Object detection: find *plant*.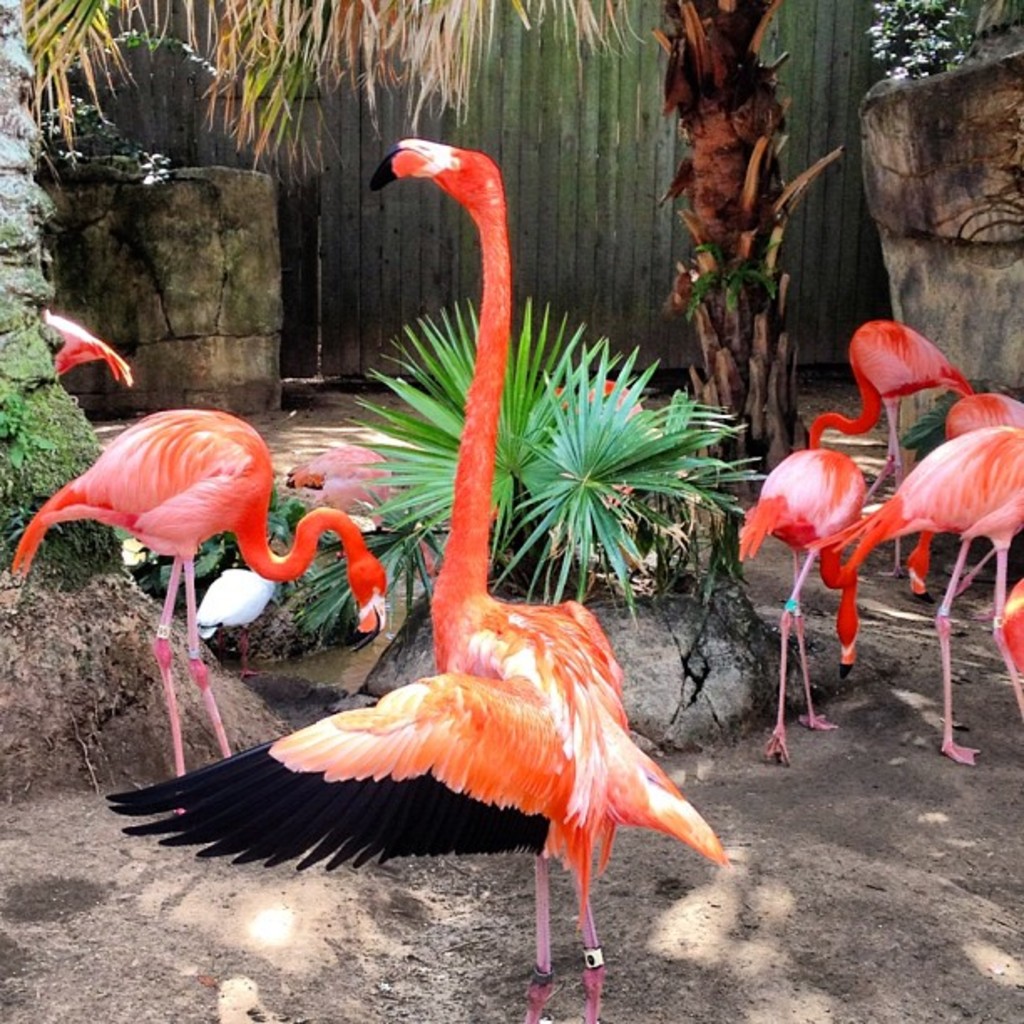
<box>857,0,975,74</box>.
